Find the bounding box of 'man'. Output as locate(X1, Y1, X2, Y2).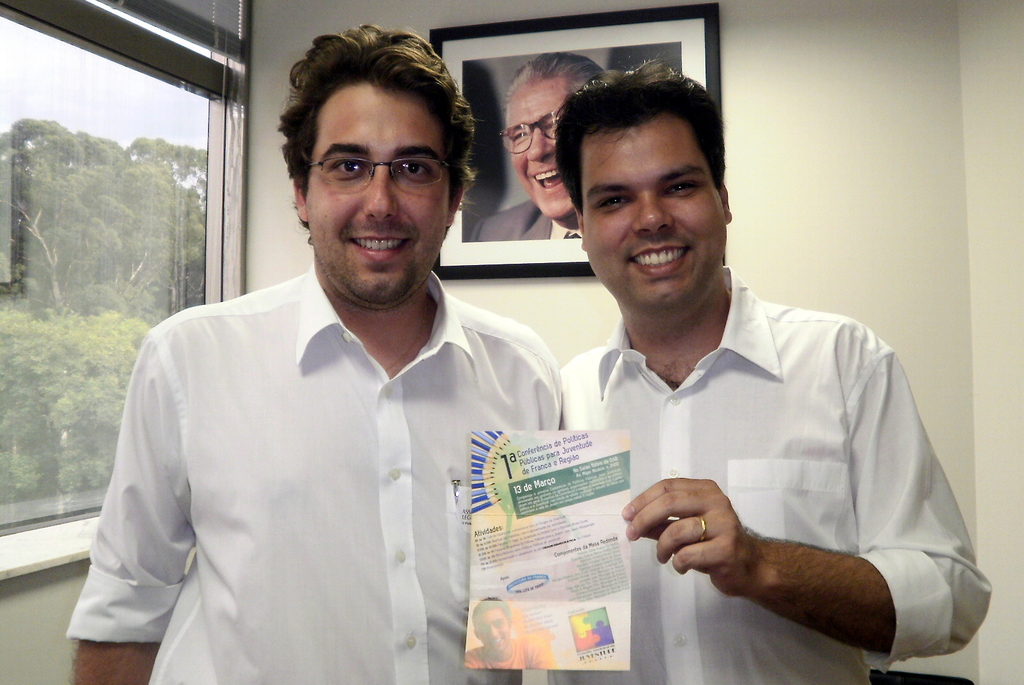
locate(476, 44, 599, 241).
